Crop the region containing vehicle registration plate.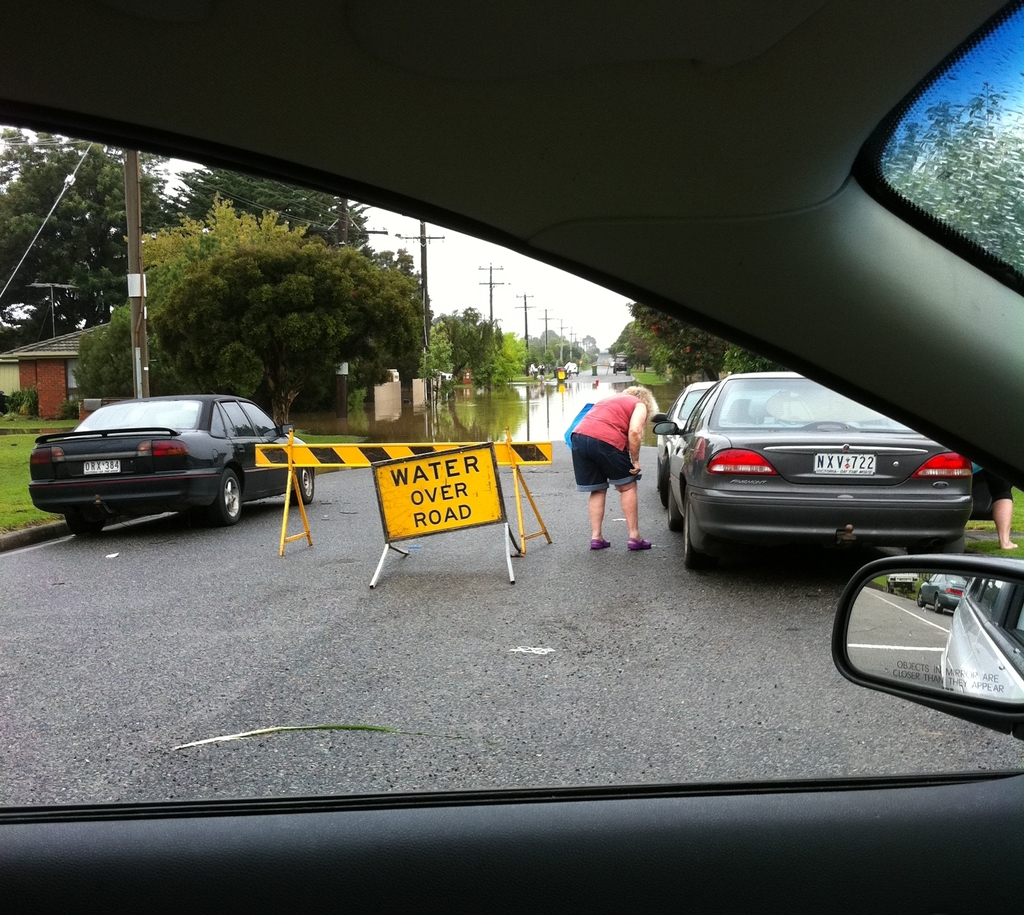
Crop region: region(816, 453, 877, 474).
